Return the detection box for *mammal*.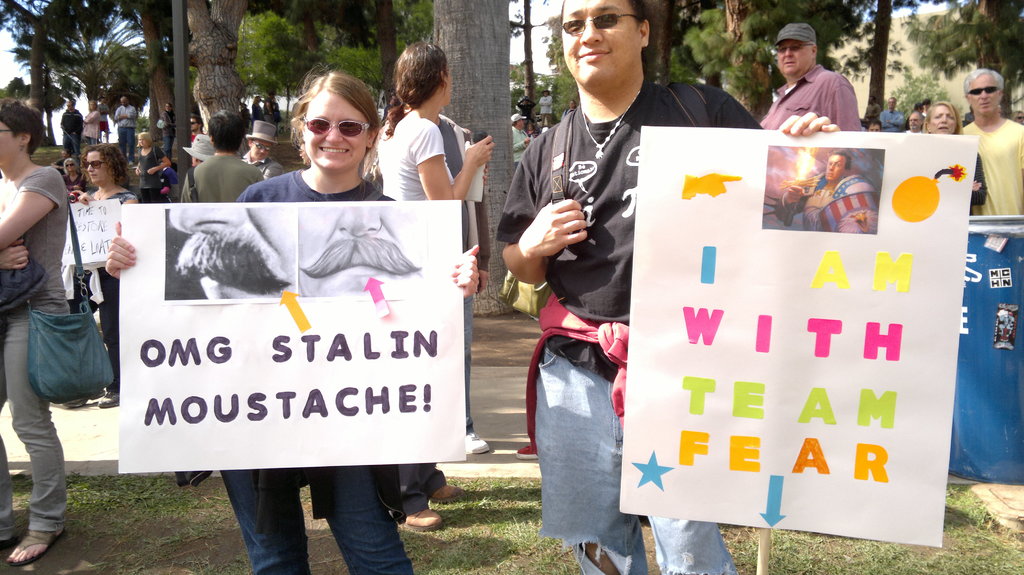
[left=168, top=206, right=294, bottom=297].
